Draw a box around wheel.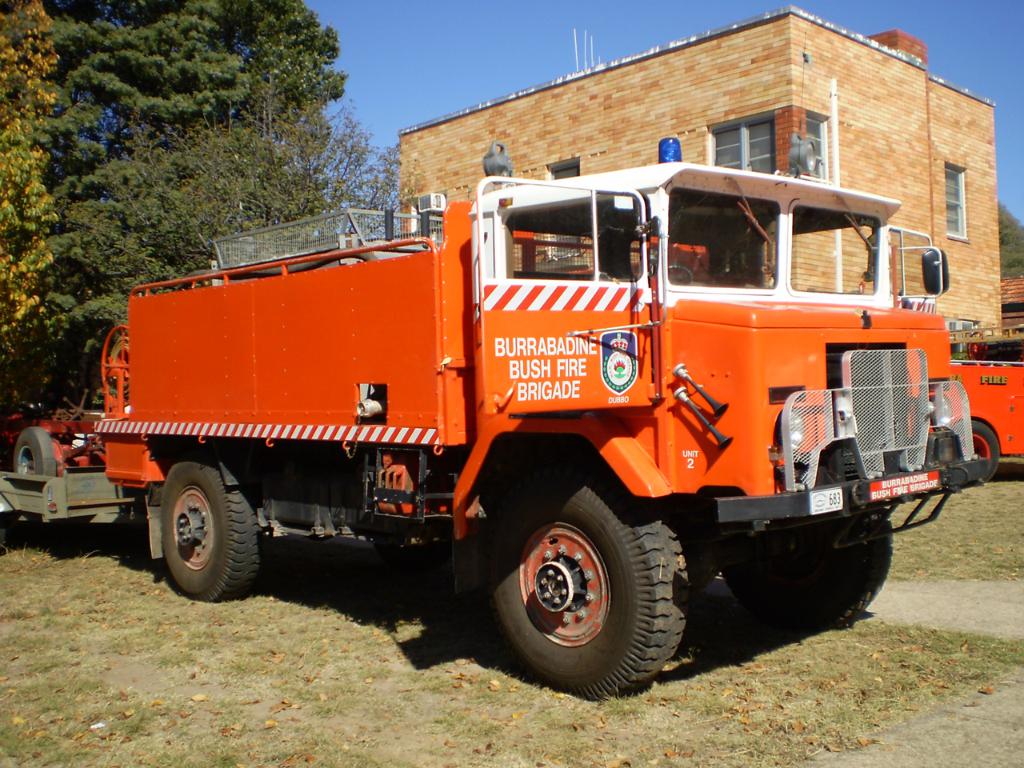
[x1=670, y1=266, x2=692, y2=286].
